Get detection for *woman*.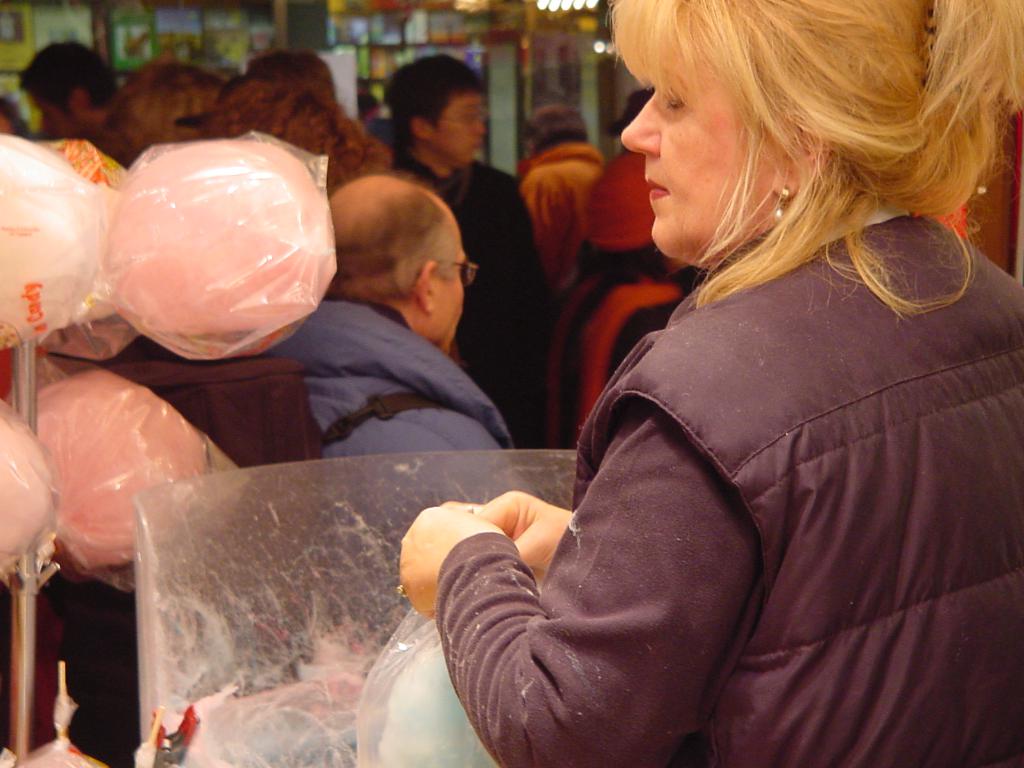
Detection: {"x1": 435, "y1": 8, "x2": 1021, "y2": 760}.
